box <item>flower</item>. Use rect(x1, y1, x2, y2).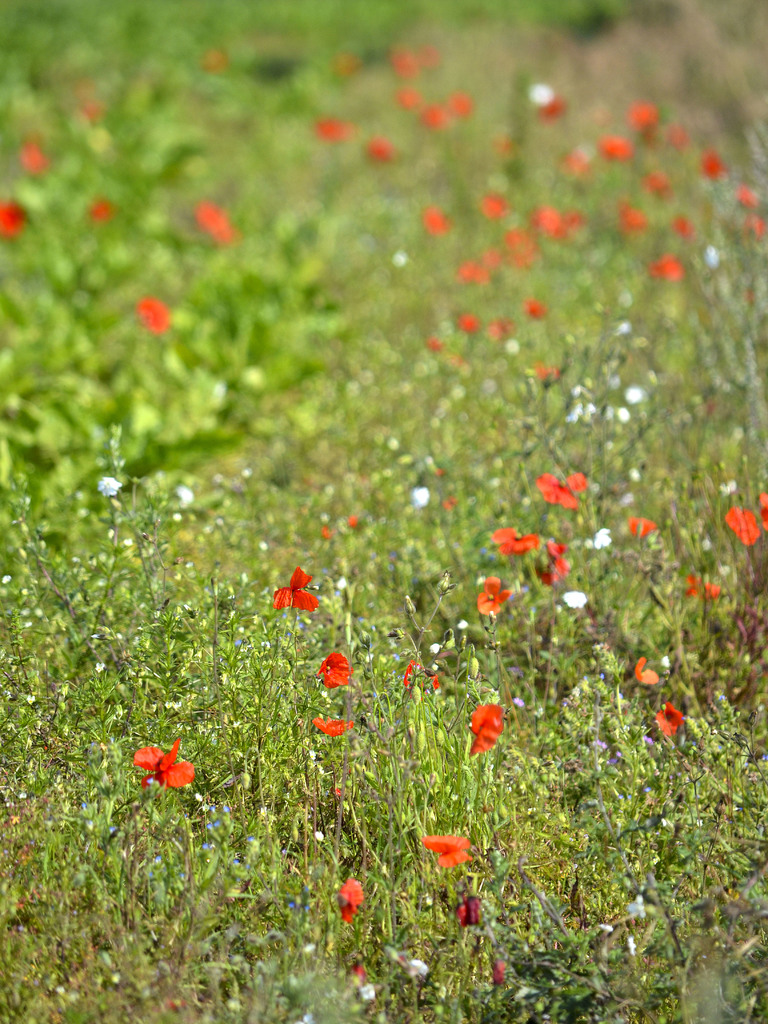
rect(402, 659, 445, 699).
